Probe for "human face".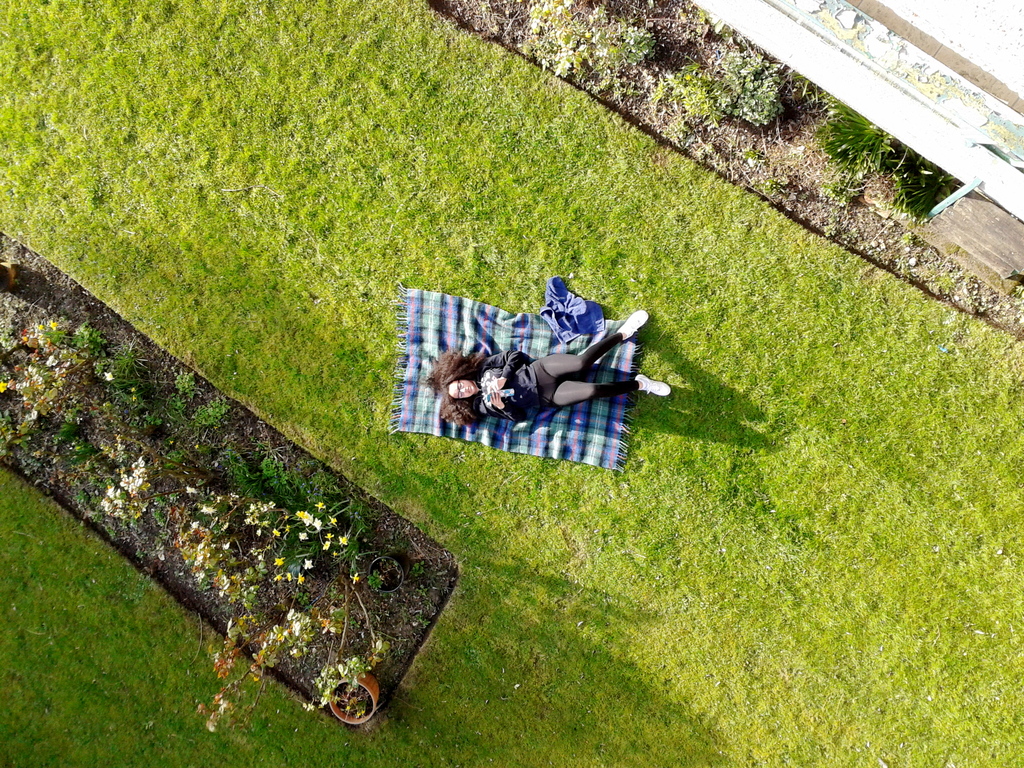
Probe result: {"x1": 446, "y1": 379, "x2": 474, "y2": 401}.
